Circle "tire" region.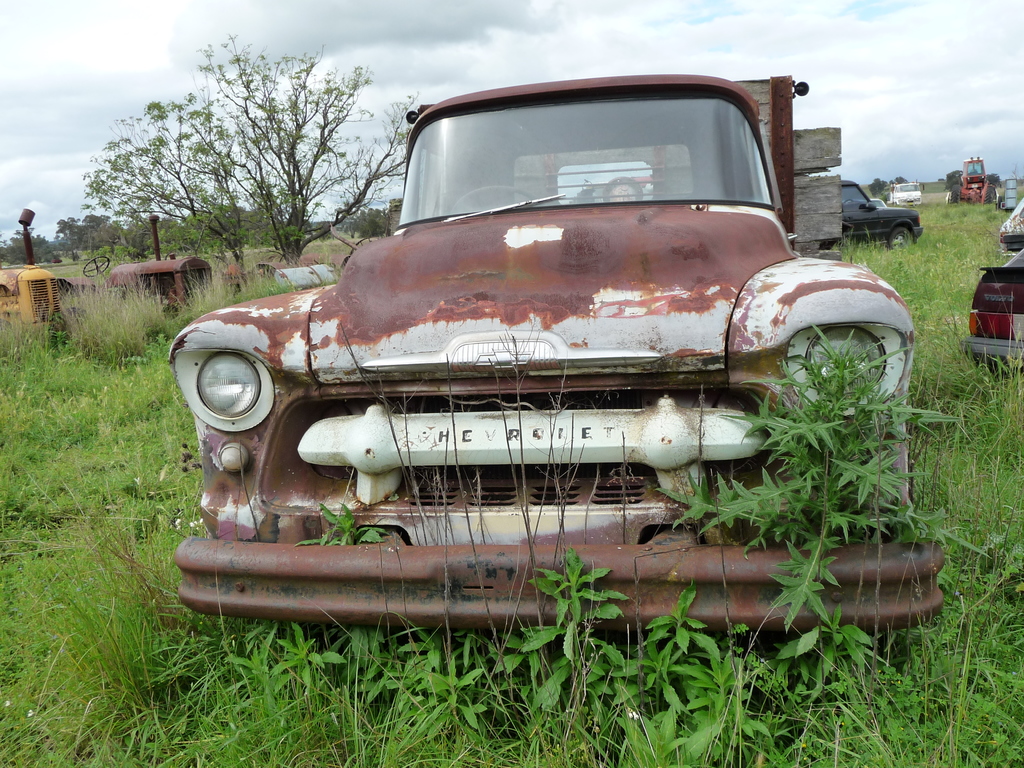
Region: {"left": 141, "top": 328, "right": 170, "bottom": 359}.
